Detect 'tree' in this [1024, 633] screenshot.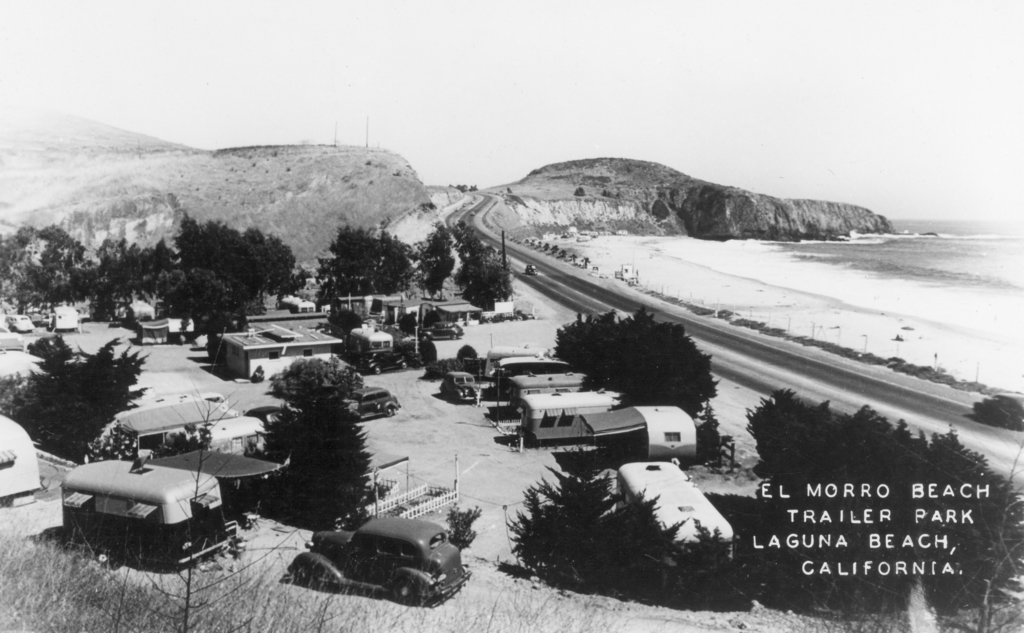
Detection: 0,342,149,454.
